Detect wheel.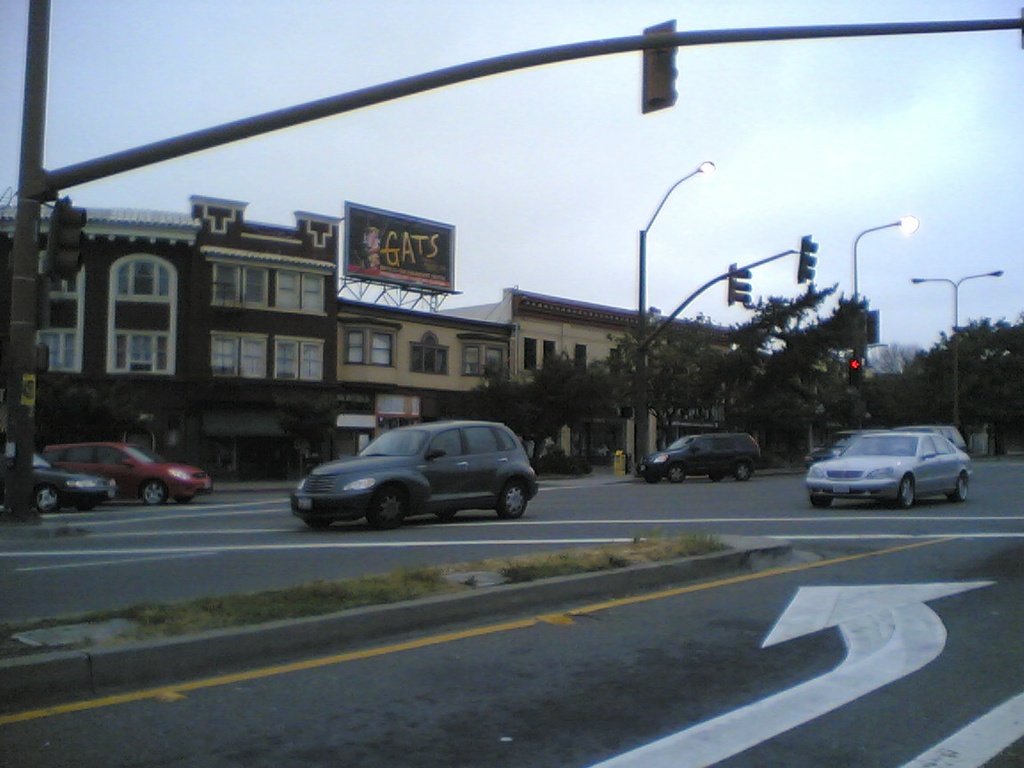
Detected at (306,516,332,535).
